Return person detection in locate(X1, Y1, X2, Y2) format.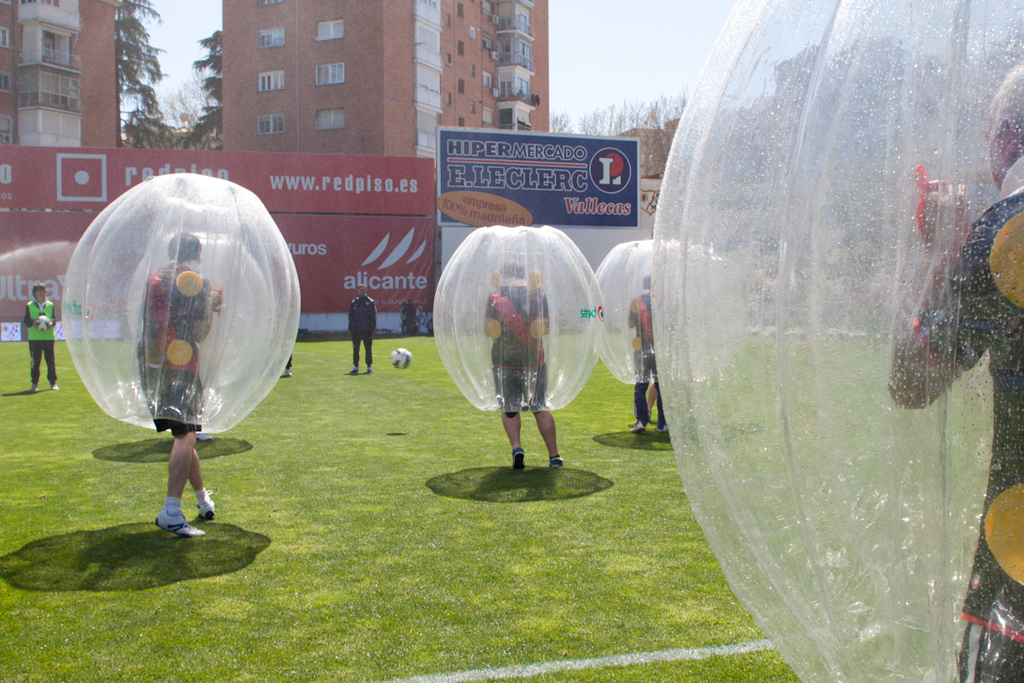
locate(485, 253, 563, 470).
